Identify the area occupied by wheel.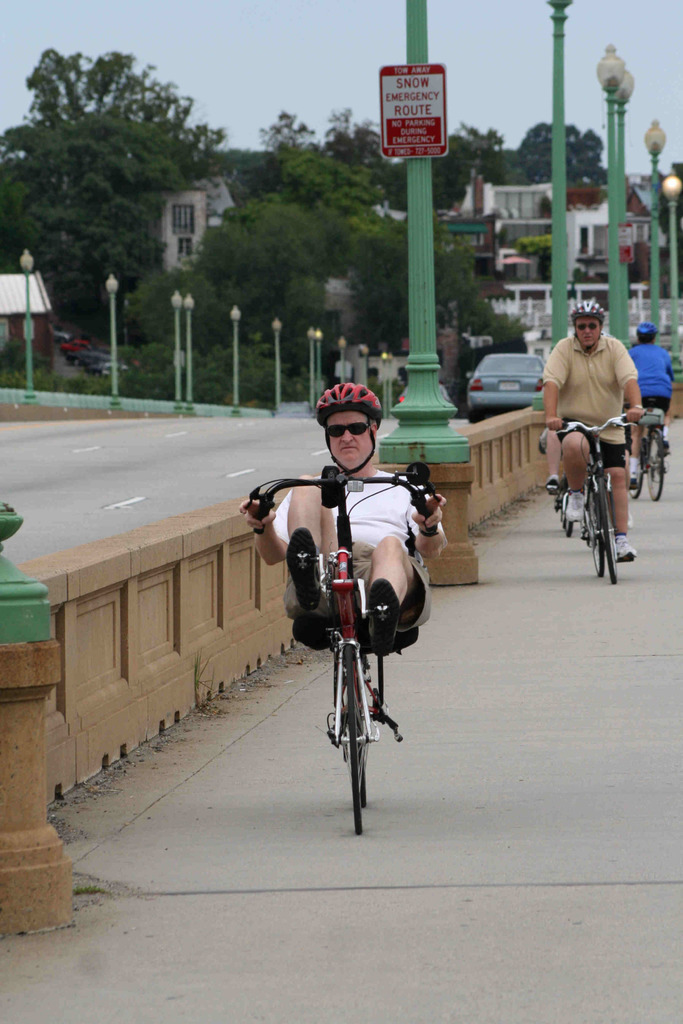
Area: 339:645:370:836.
